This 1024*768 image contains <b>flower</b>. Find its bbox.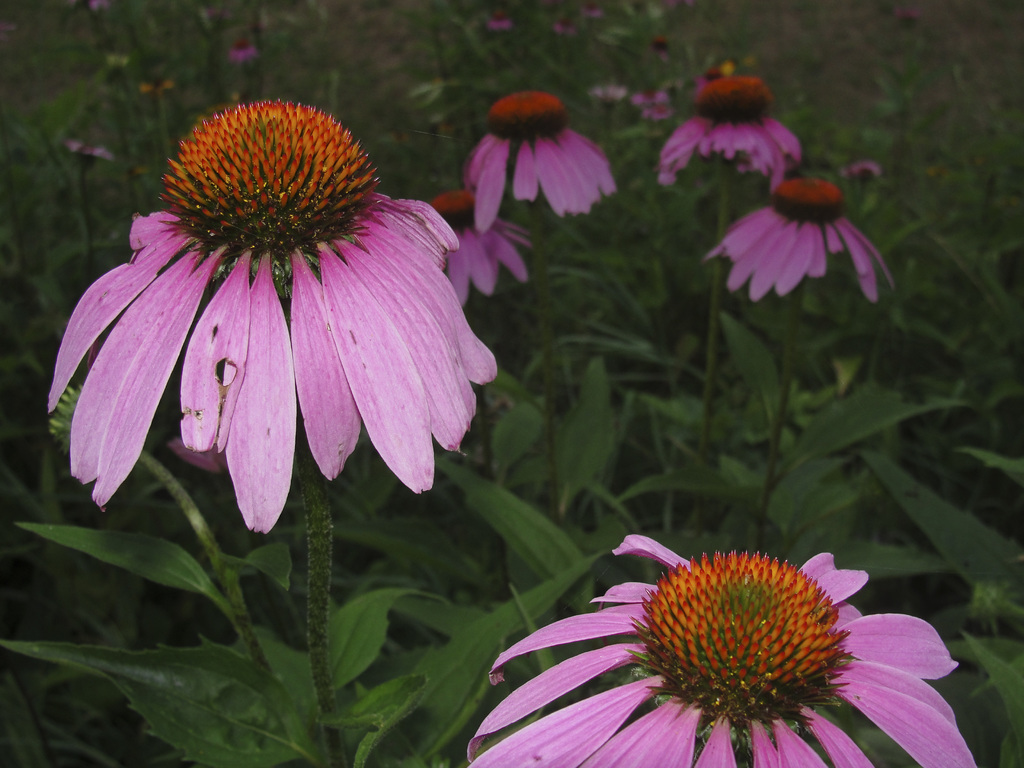
(left=700, top=172, right=897, bottom=301).
